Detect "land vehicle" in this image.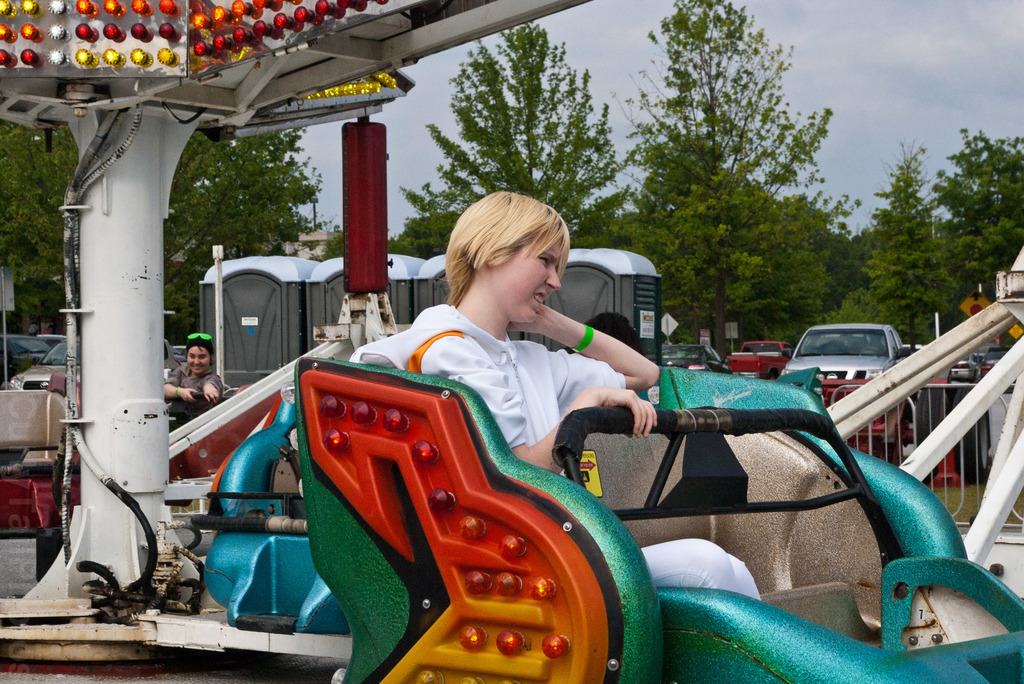
Detection: 660:346:728:375.
